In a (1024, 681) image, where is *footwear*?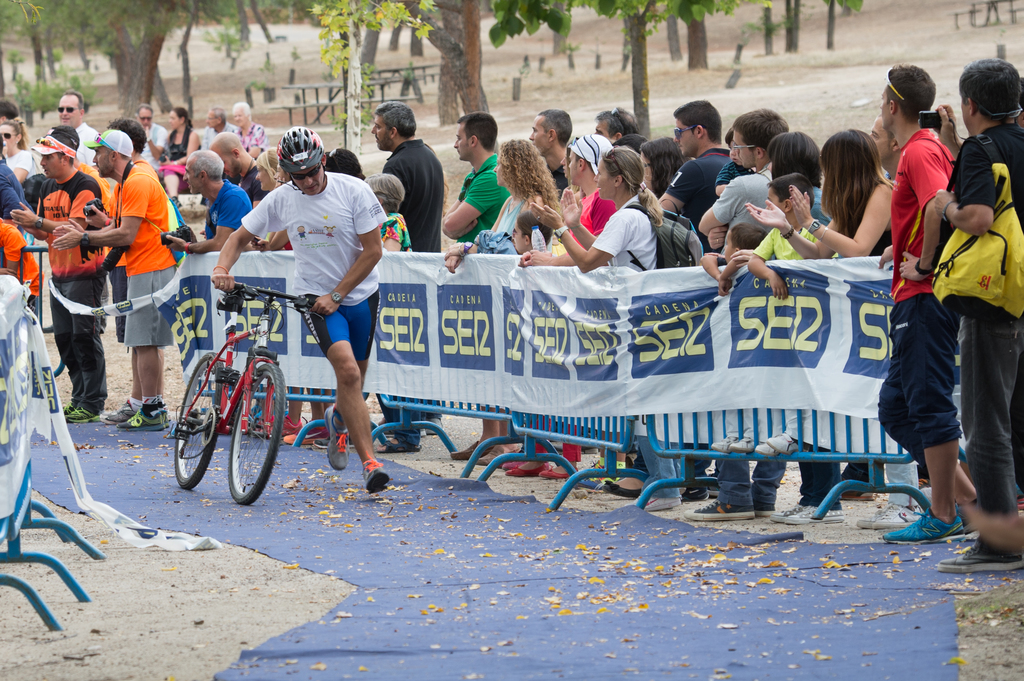
select_region(886, 502, 970, 542).
